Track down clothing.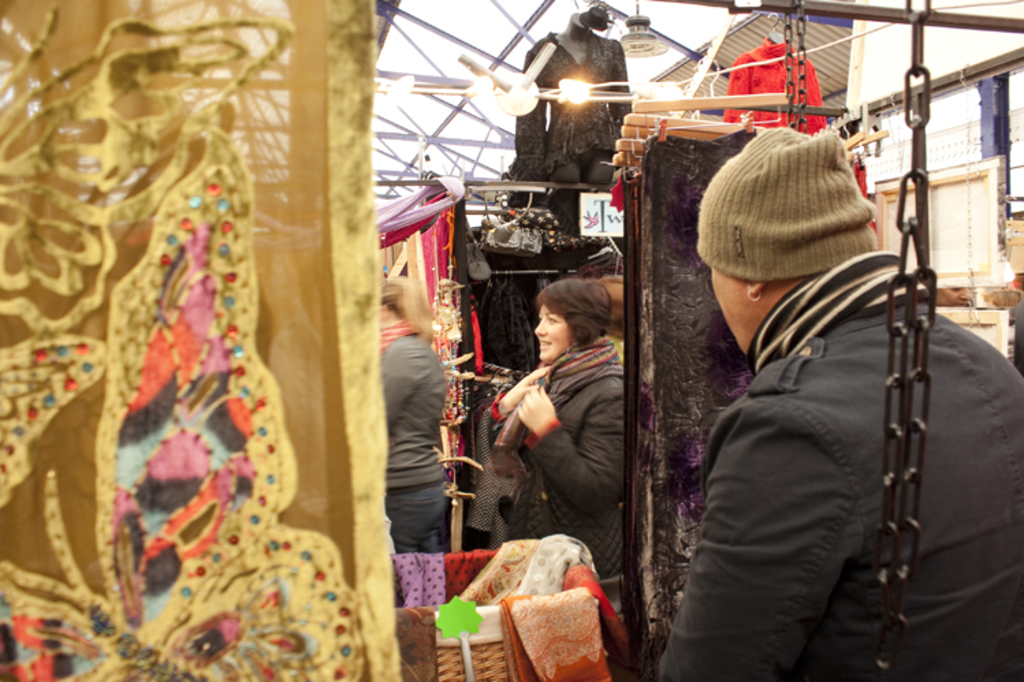
Tracked to (x1=504, y1=25, x2=632, y2=195).
